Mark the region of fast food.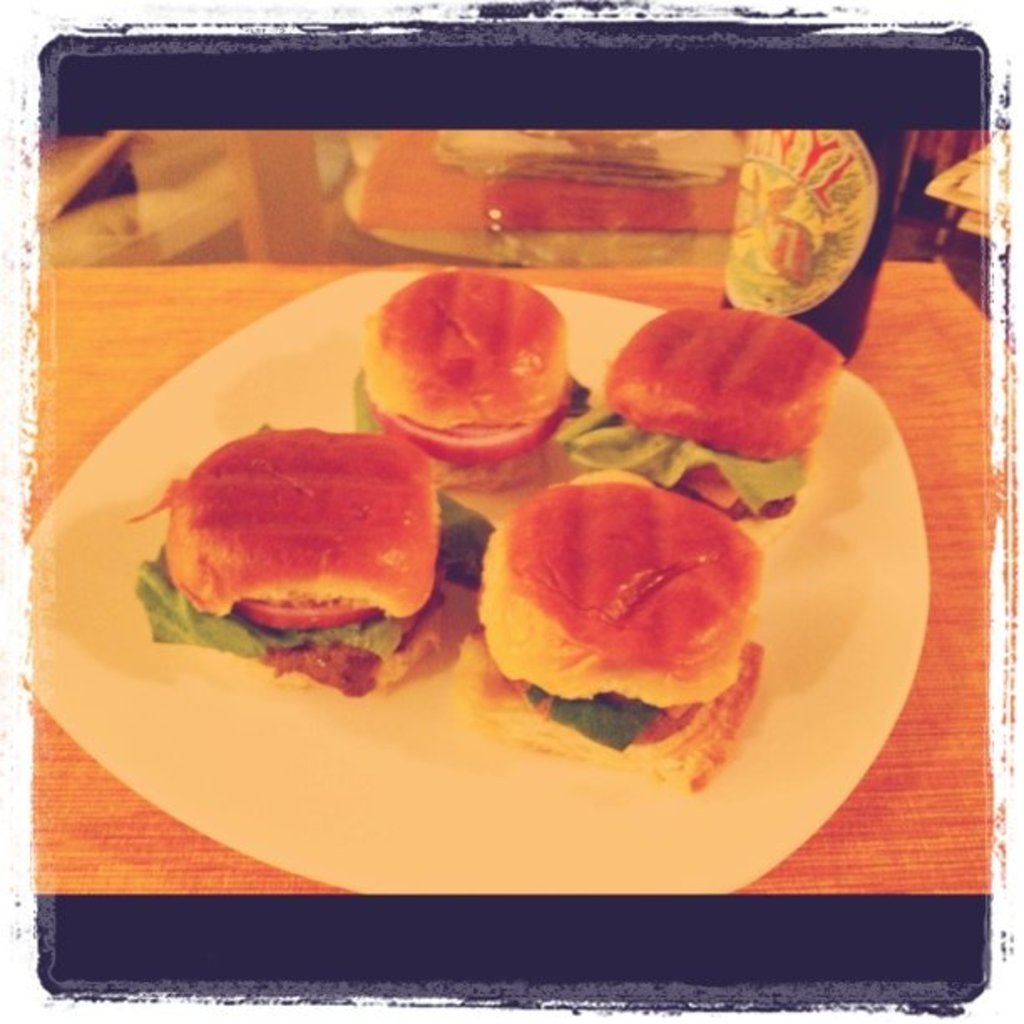
Region: <bbox>571, 291, 855, 509</bbox>.
